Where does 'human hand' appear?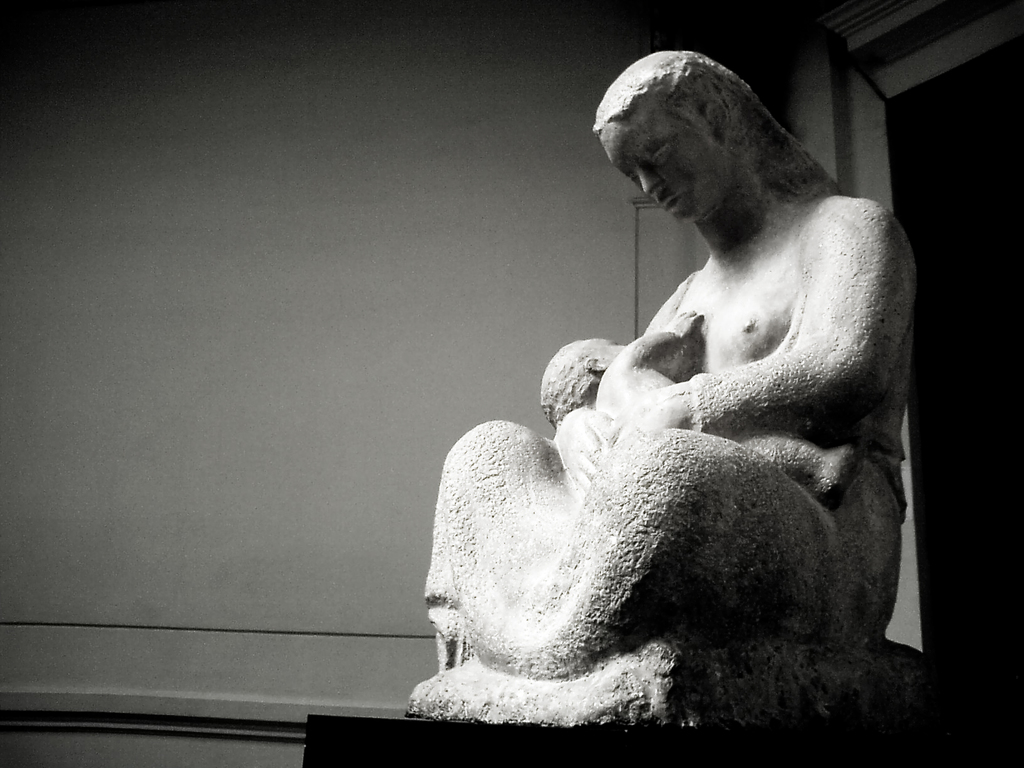
Appears at (666, 310, 701, 341).
